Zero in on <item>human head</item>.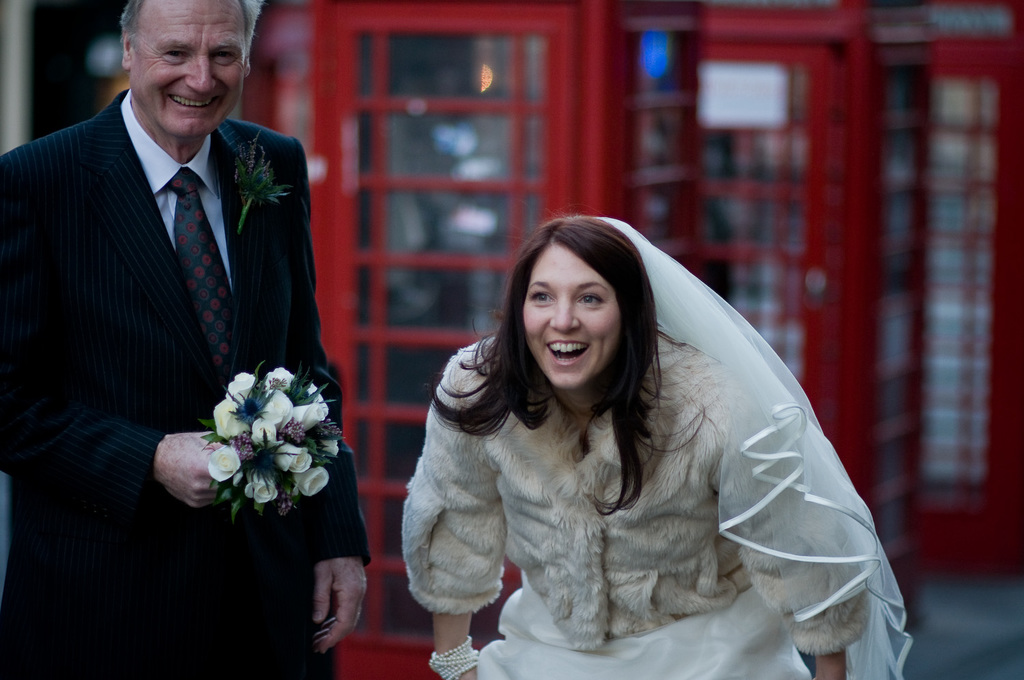
Zeroed in: [120,0,259,139].
